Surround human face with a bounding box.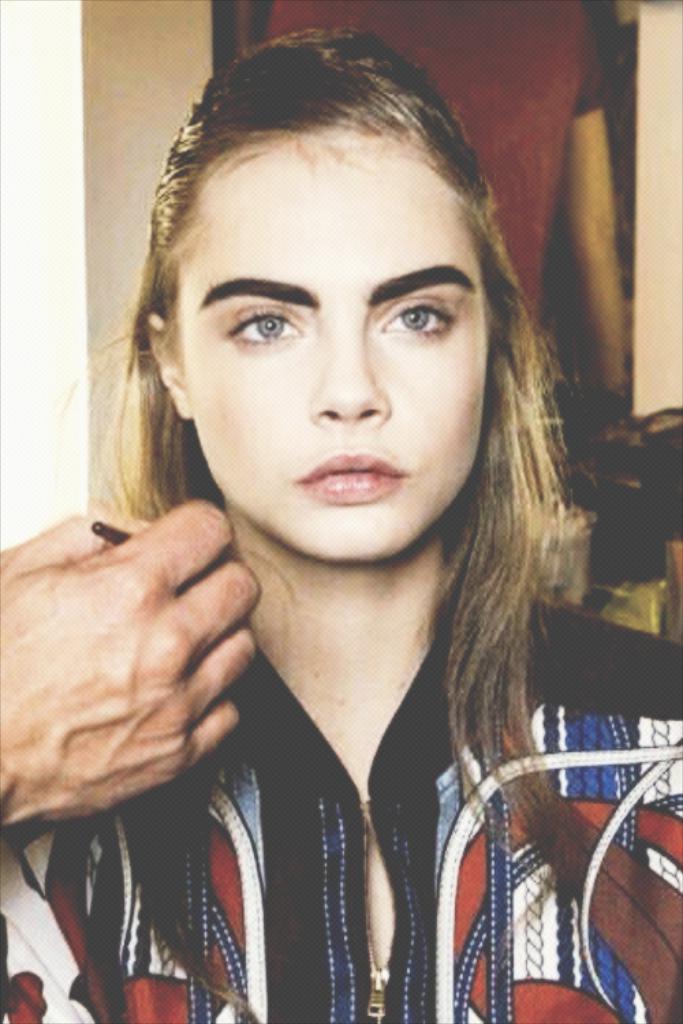
bbox(178, 134, 485, 564).
